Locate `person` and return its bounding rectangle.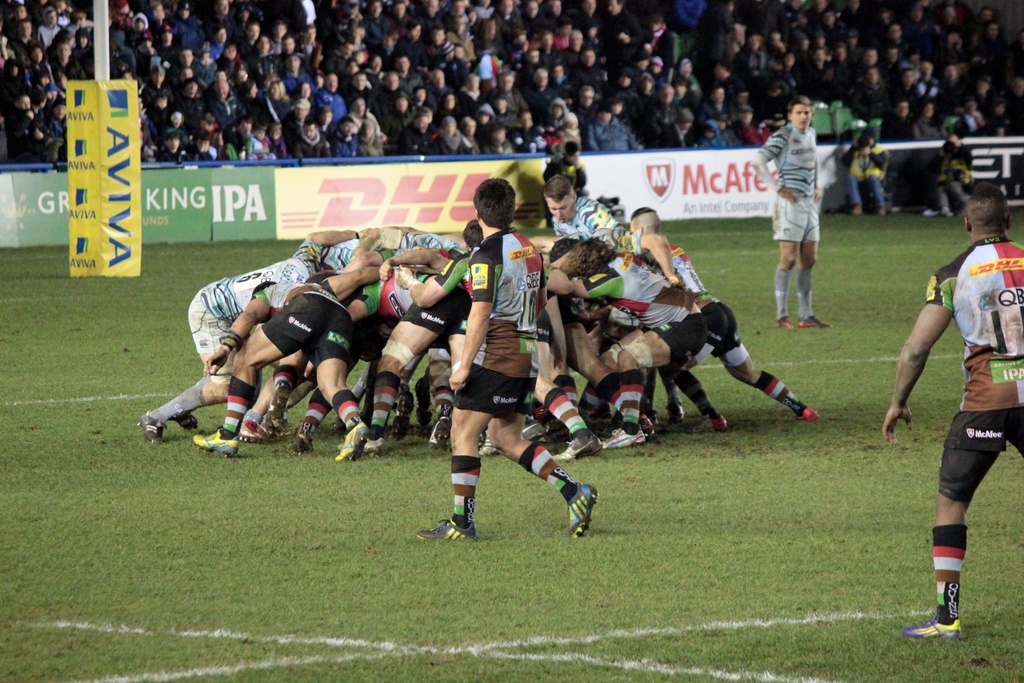
bbox=(880, 181, 1023, 642).
